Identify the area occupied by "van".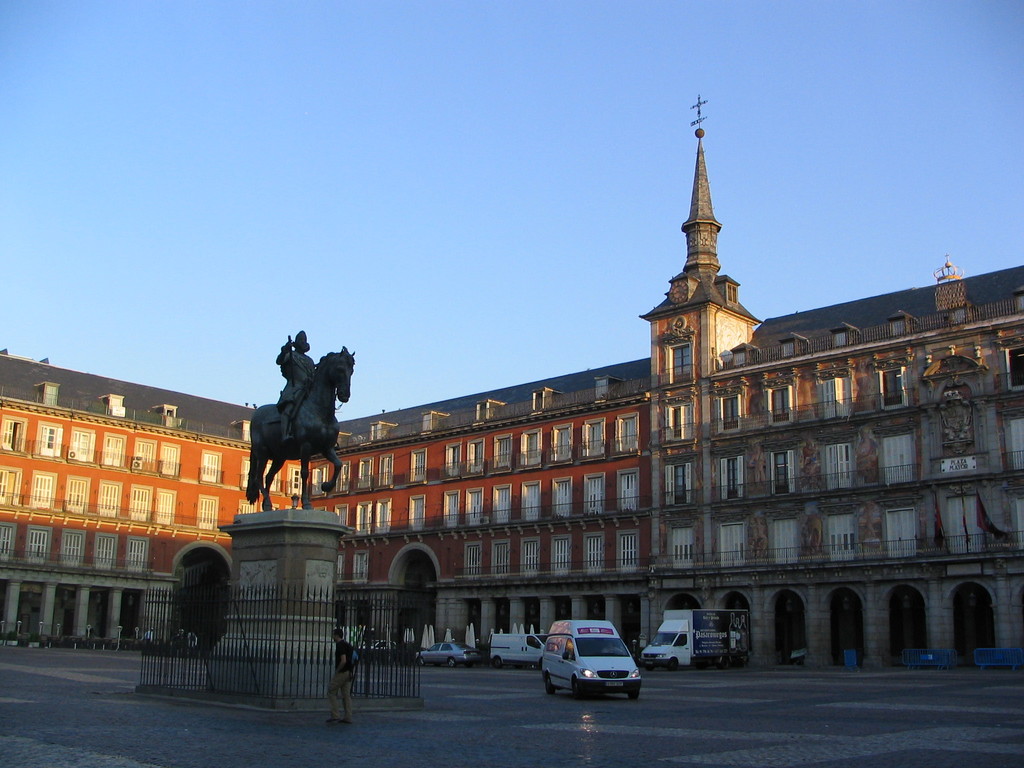
Area: x1=636, y1=604, x2=753, y2=666.
